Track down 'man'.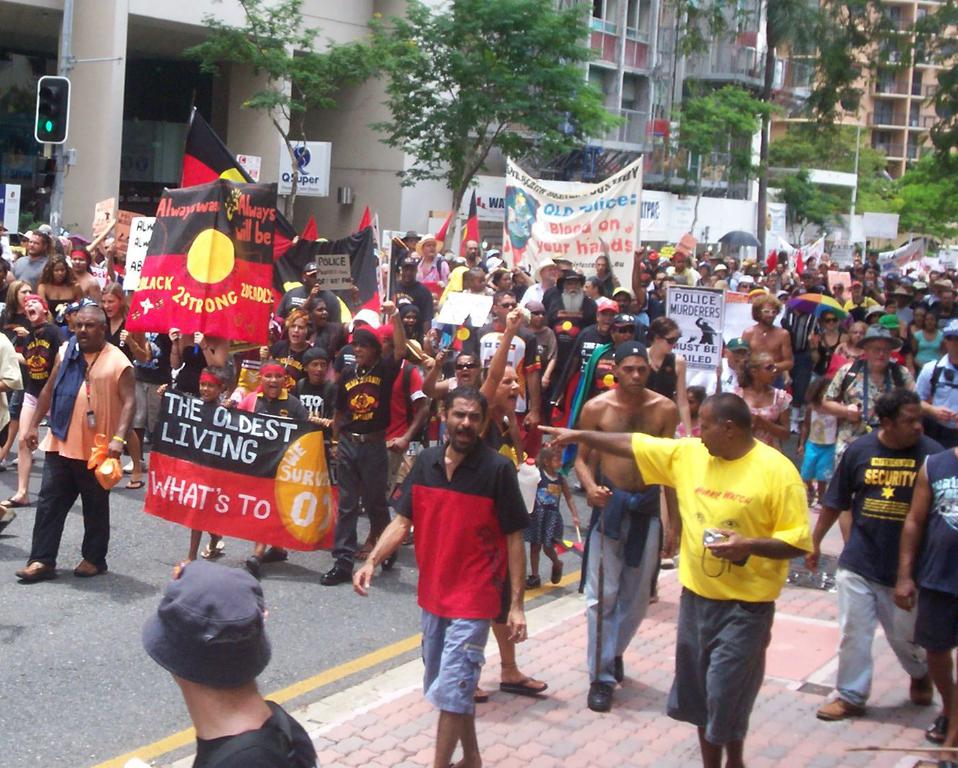
Tracked to Rect(537, 386, 816, 767).
